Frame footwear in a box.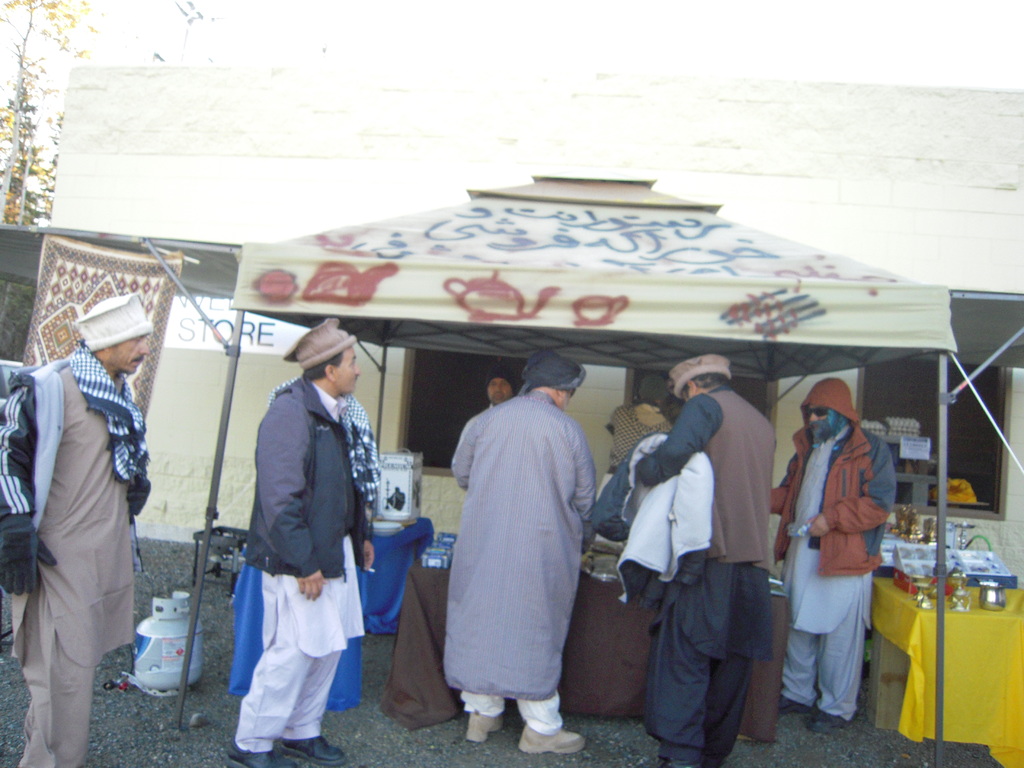
<box>522,730,587,751</box>.
